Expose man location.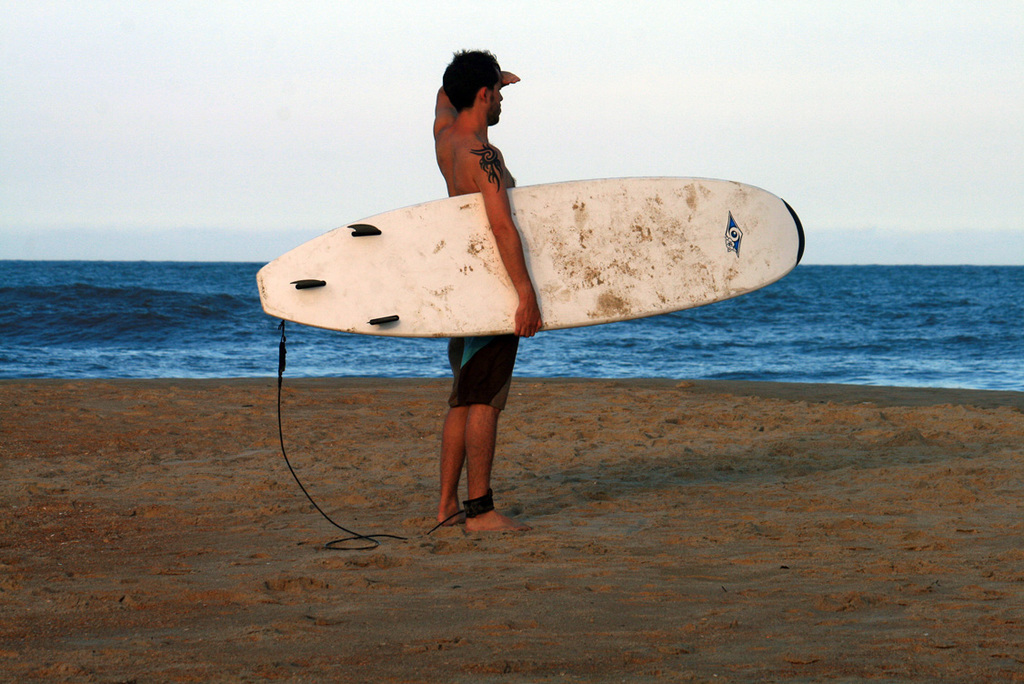
Exposed at [431, 48, 557, 535].
